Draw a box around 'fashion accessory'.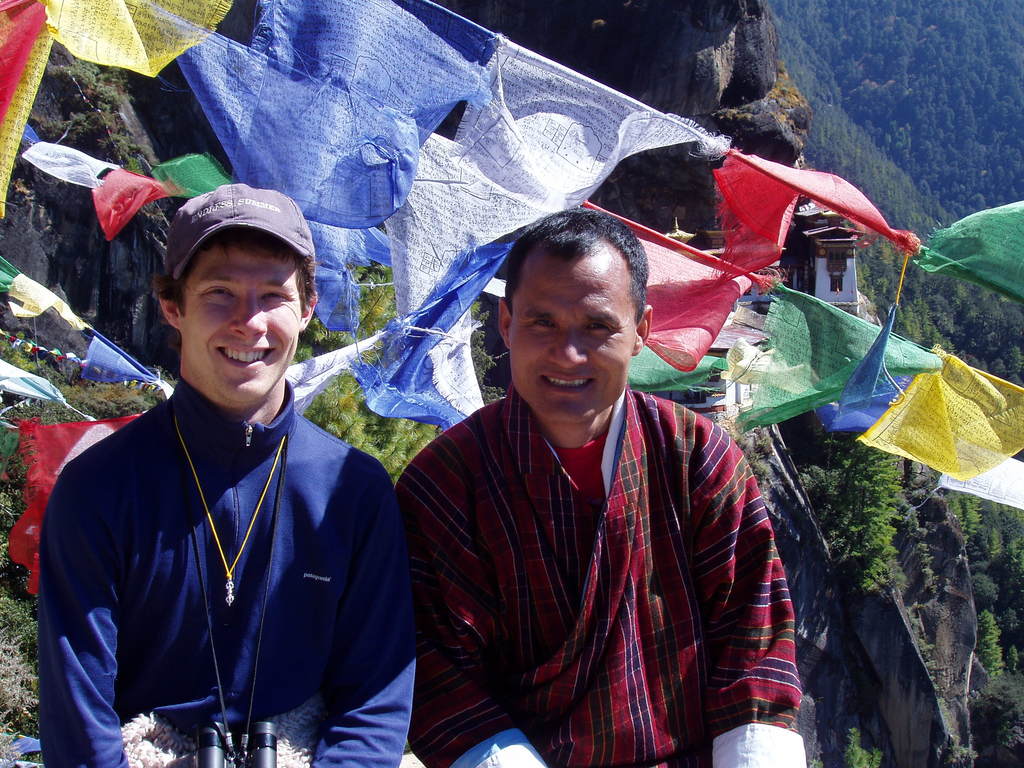
bbox(165, 185, 309, 287).
